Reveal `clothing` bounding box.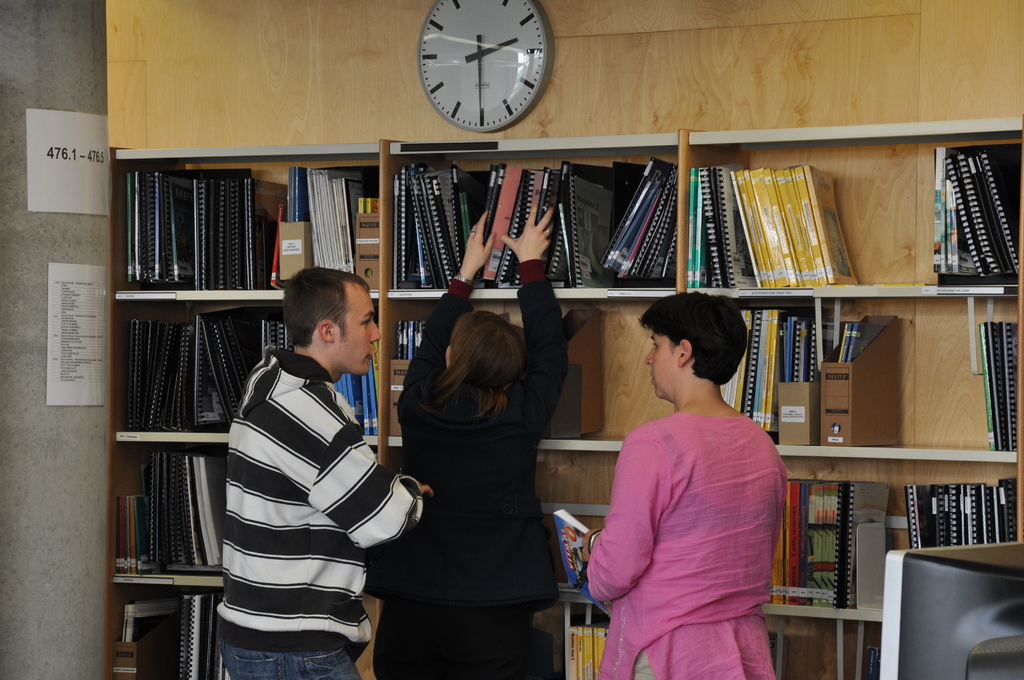
Revealed: <bbox>602, 354, 801, 667</bbox>.
